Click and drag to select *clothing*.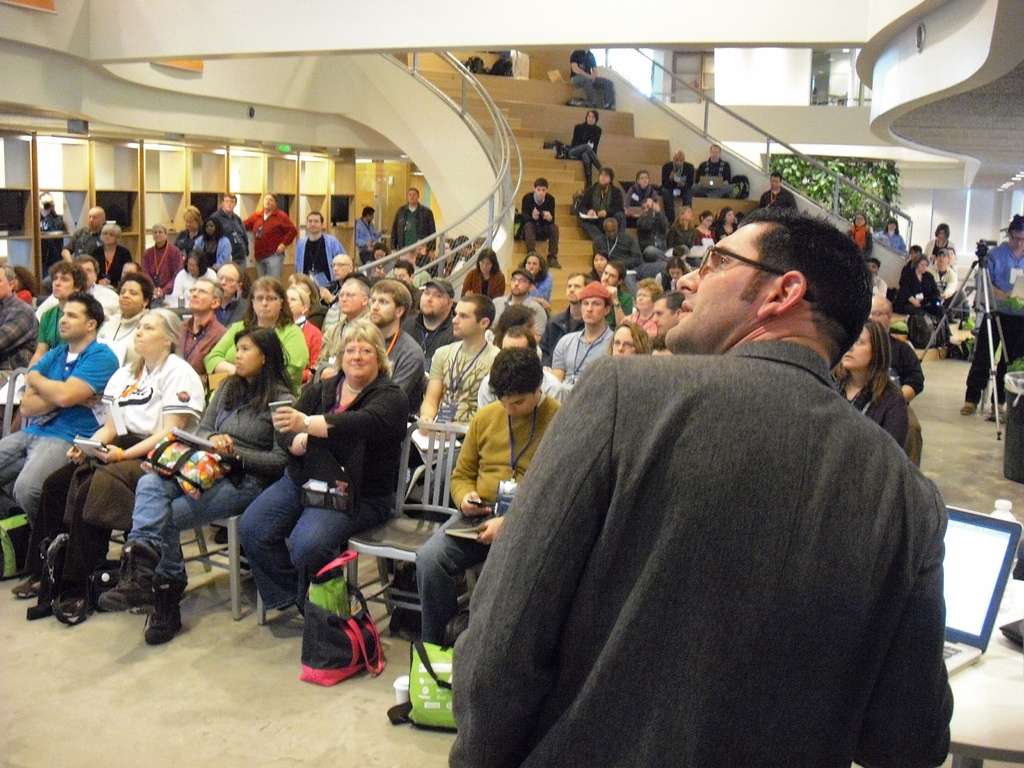
Selection: locate(694, 156, 733, 197).
